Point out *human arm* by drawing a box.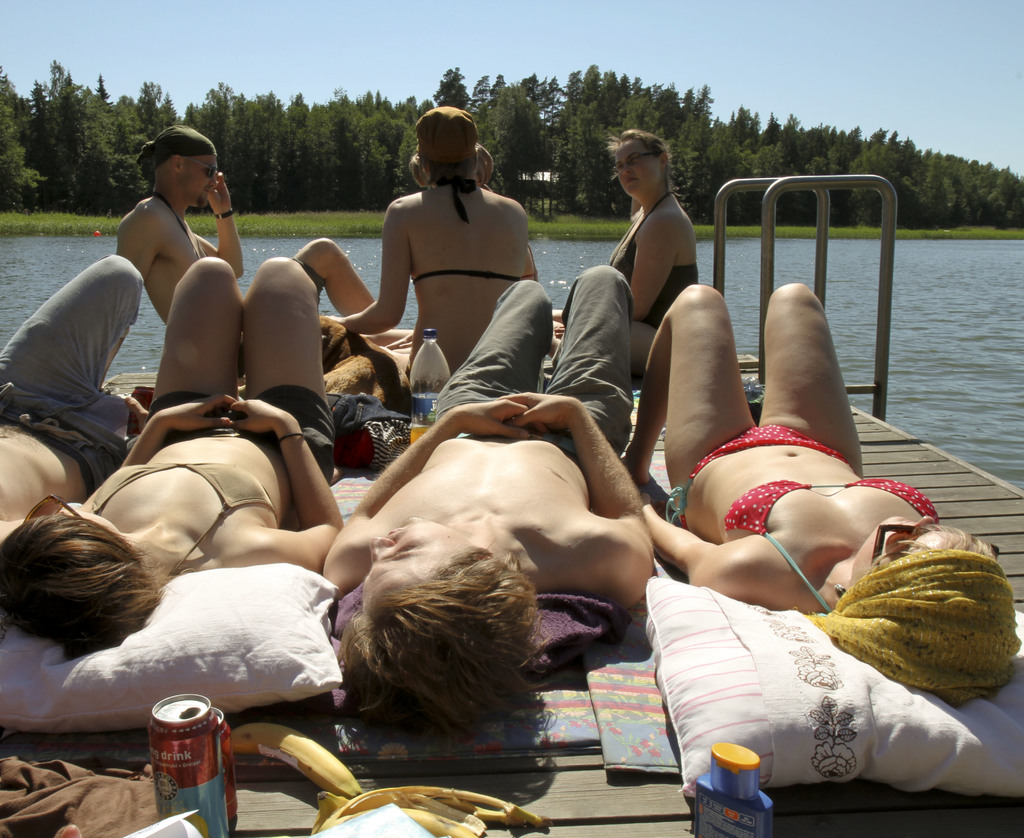
316:400:547:601.
